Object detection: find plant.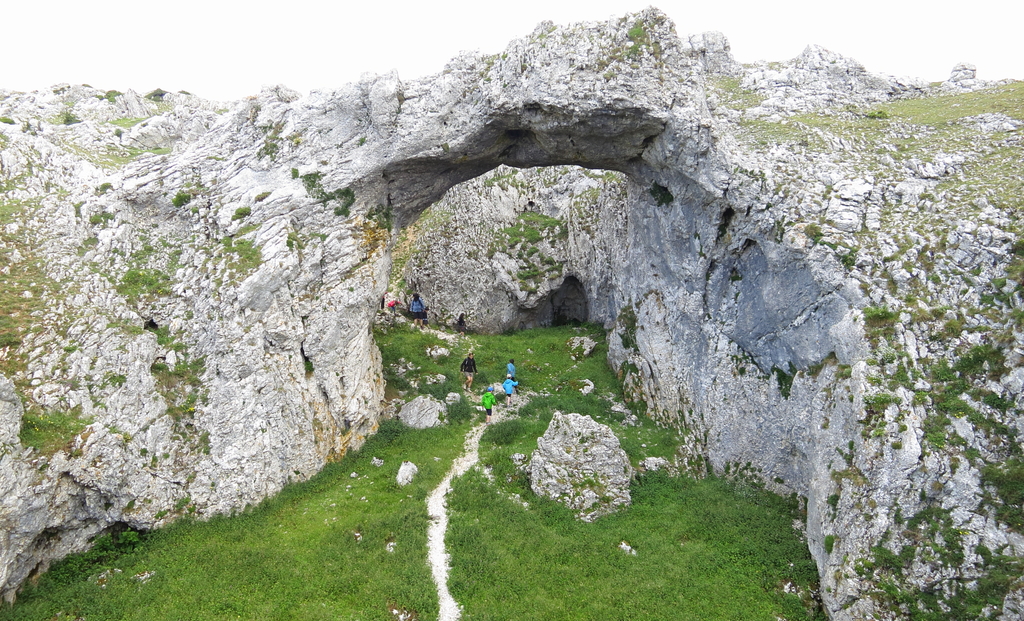
221 237 260 272.
